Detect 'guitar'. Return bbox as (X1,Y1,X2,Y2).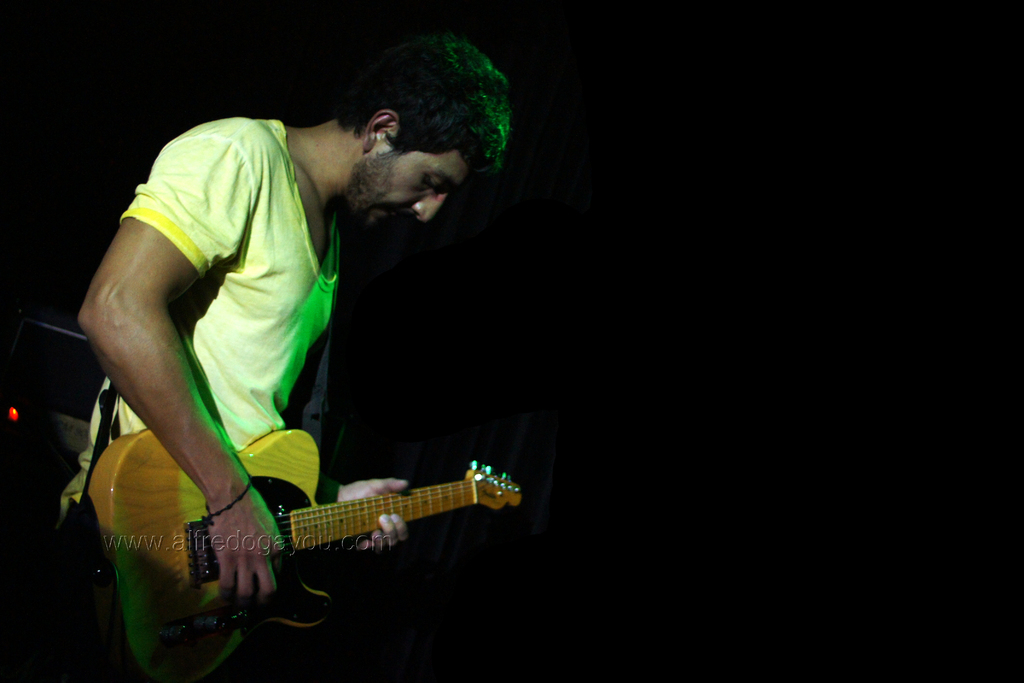
(74,414,529,659).
